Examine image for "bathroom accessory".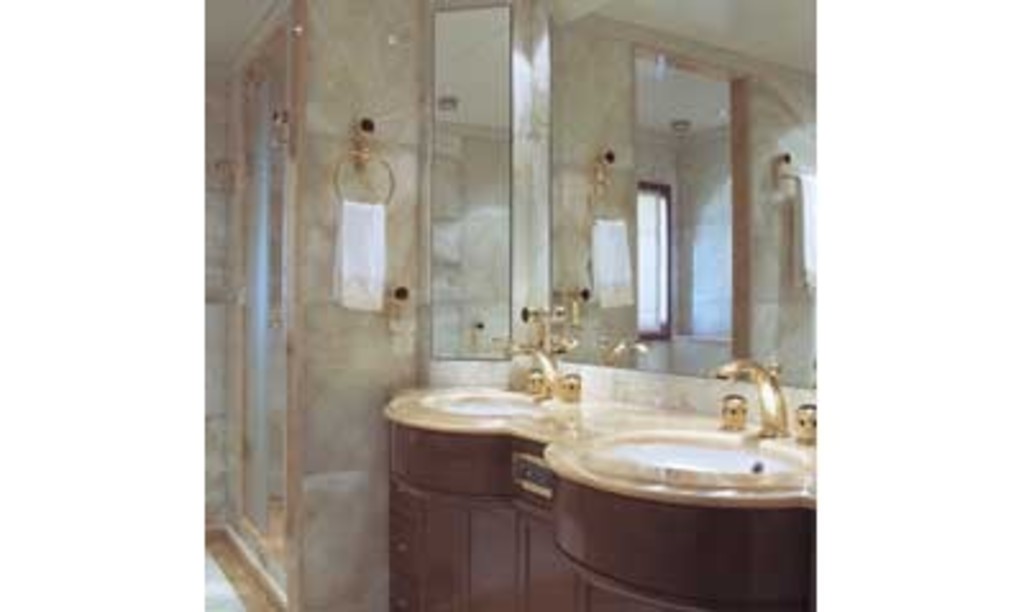
Examination result: 722, 394, 745, 433.
